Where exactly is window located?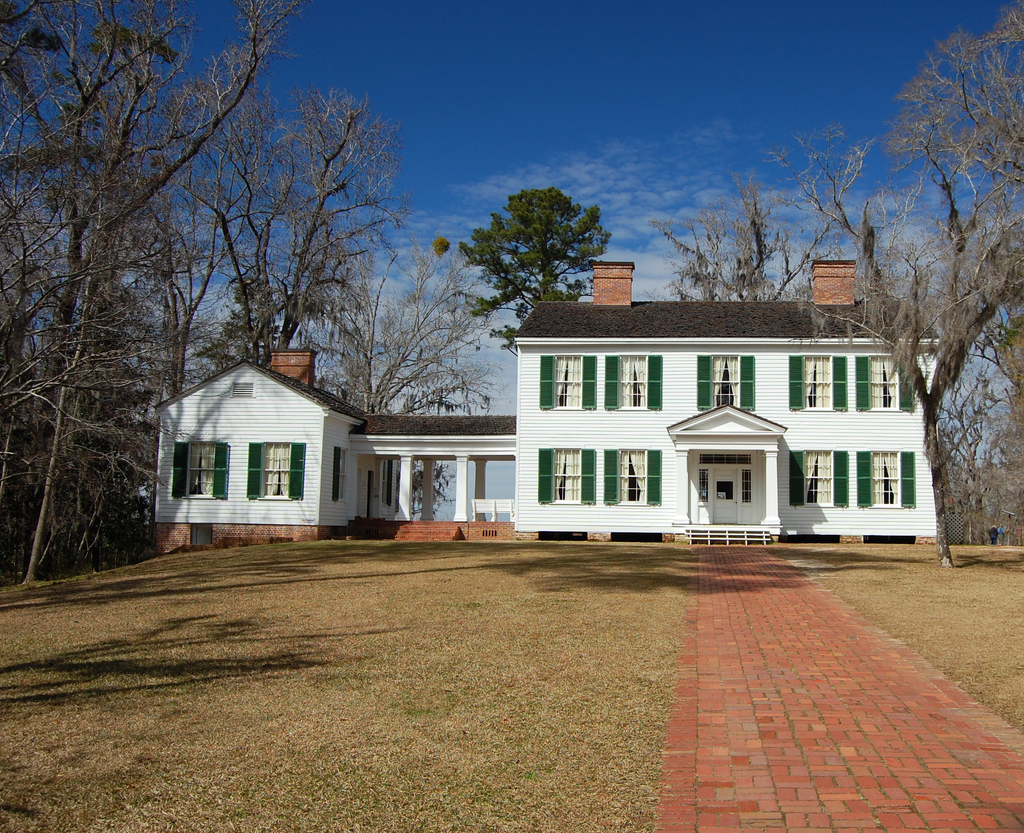
Its bounding box is crop(244, 439, 301, 500).
